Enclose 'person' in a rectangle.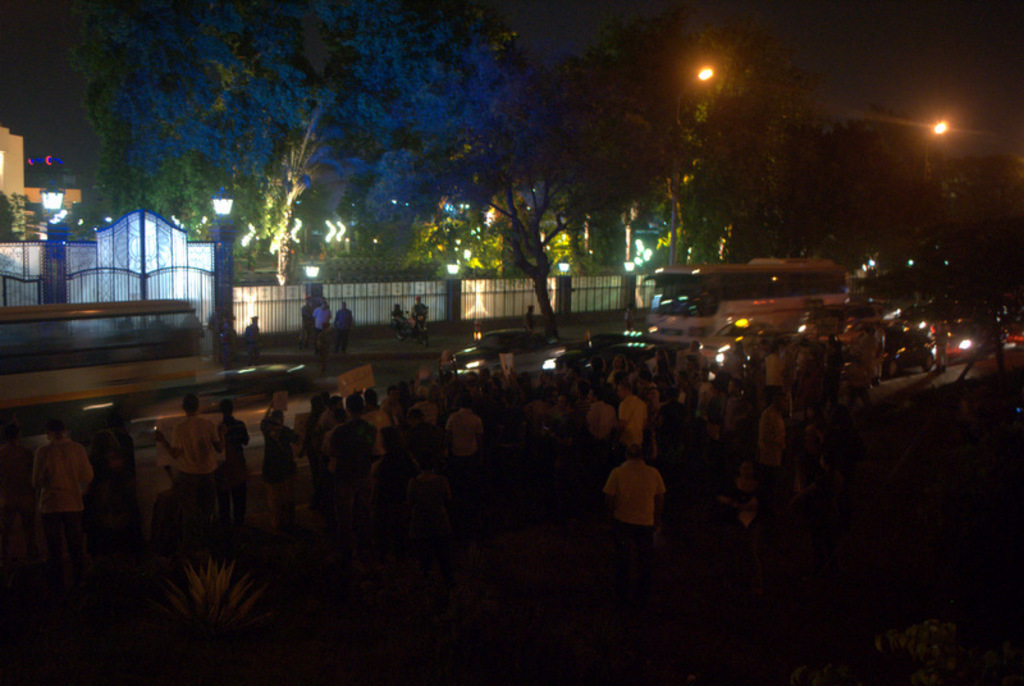
rect(239, 310, 262, 363).
